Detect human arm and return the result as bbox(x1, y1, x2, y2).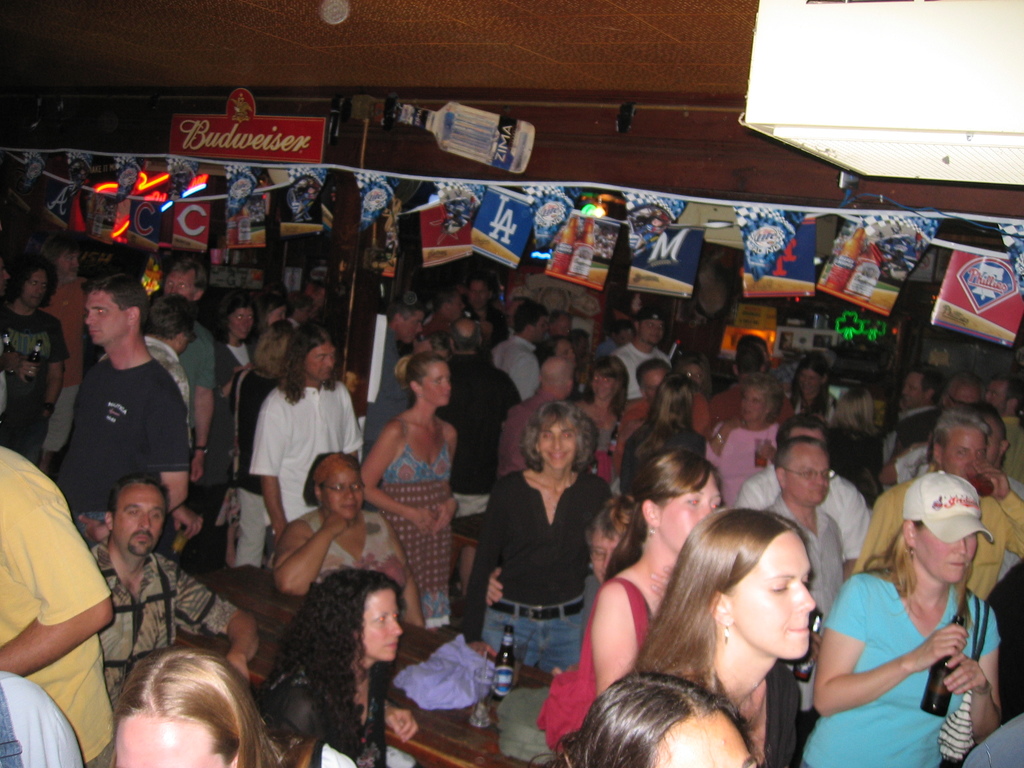
bbox(143, 392, 191, 516).
